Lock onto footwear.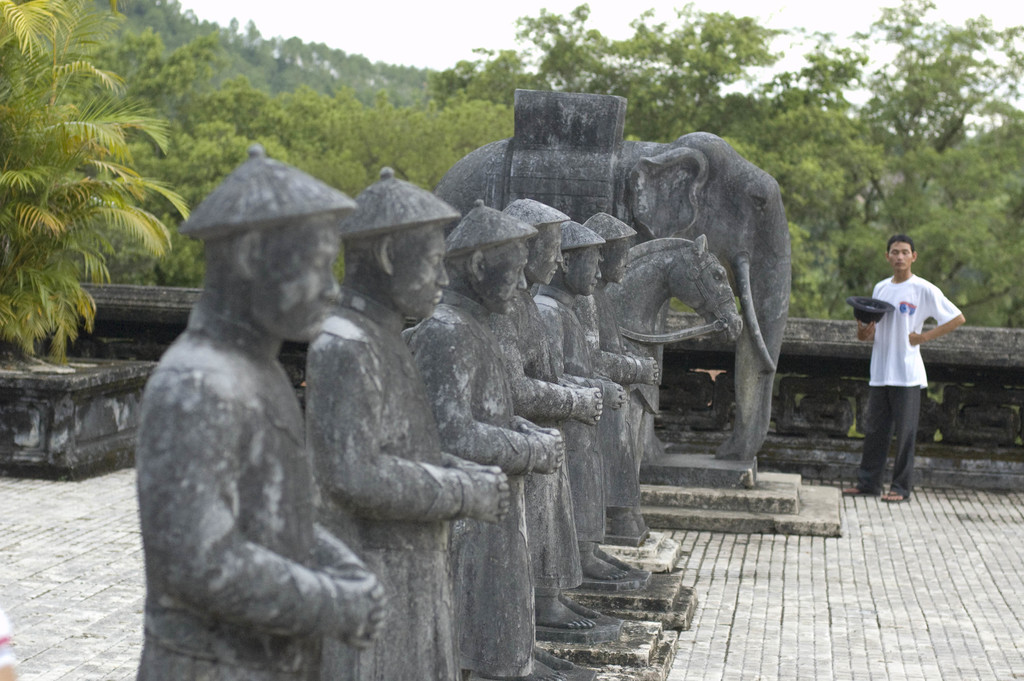
Locked: [879,491,908,504].
